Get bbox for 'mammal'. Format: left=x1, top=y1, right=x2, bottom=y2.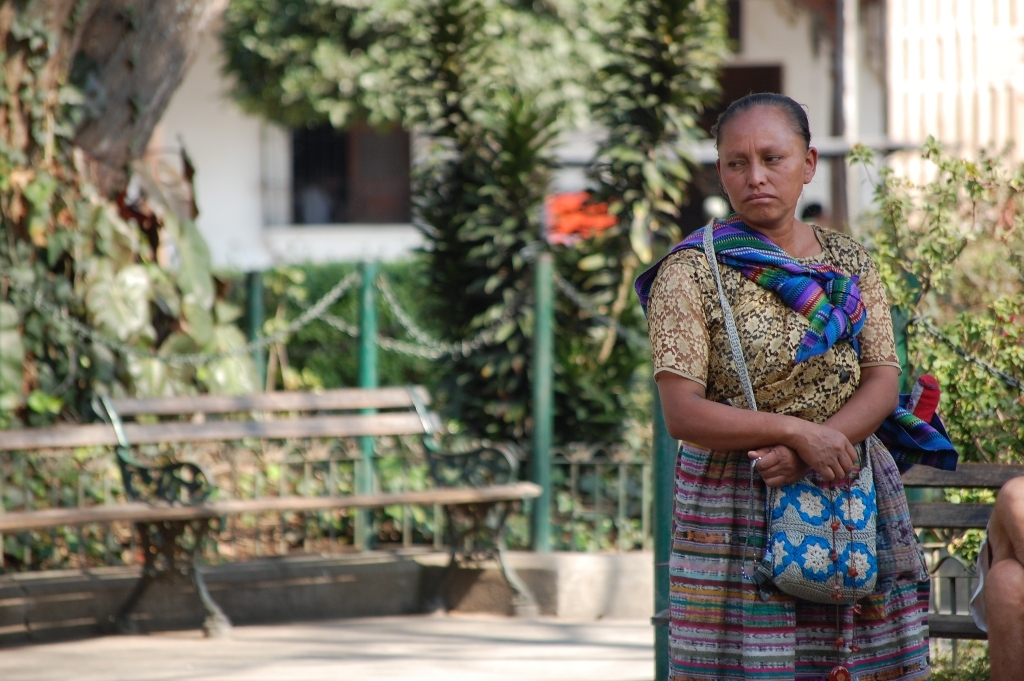
left=967, top=468, right=1023, bottom=680.
